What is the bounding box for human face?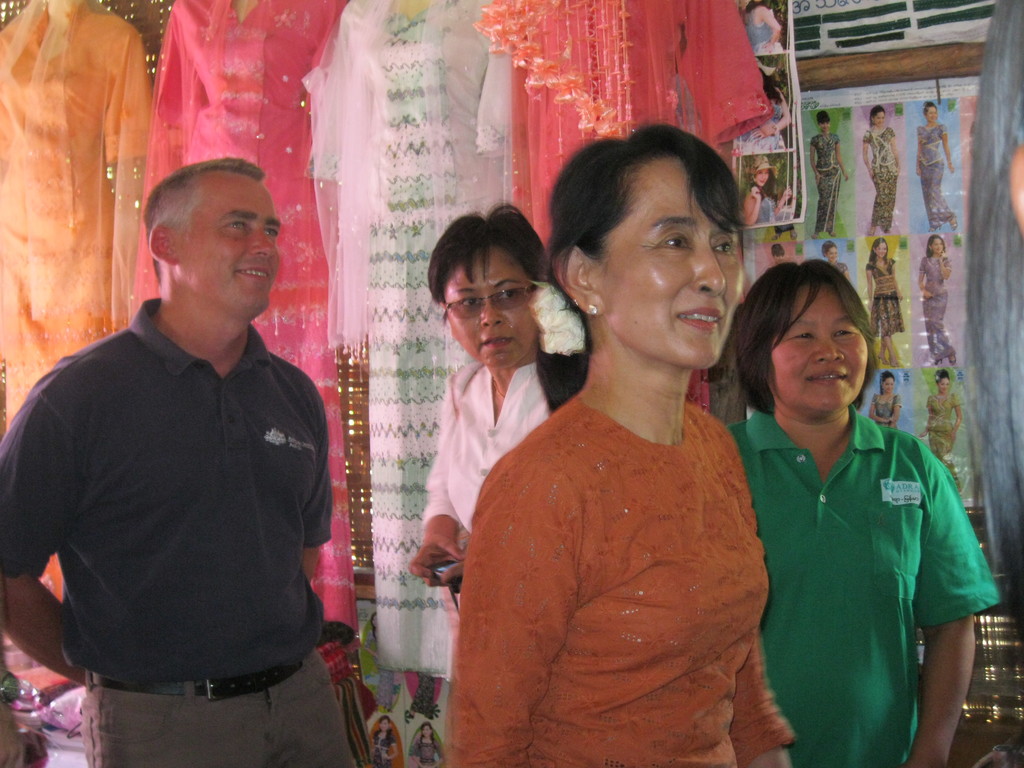
[x1=758, y1=165, x2=767, y2=186].
